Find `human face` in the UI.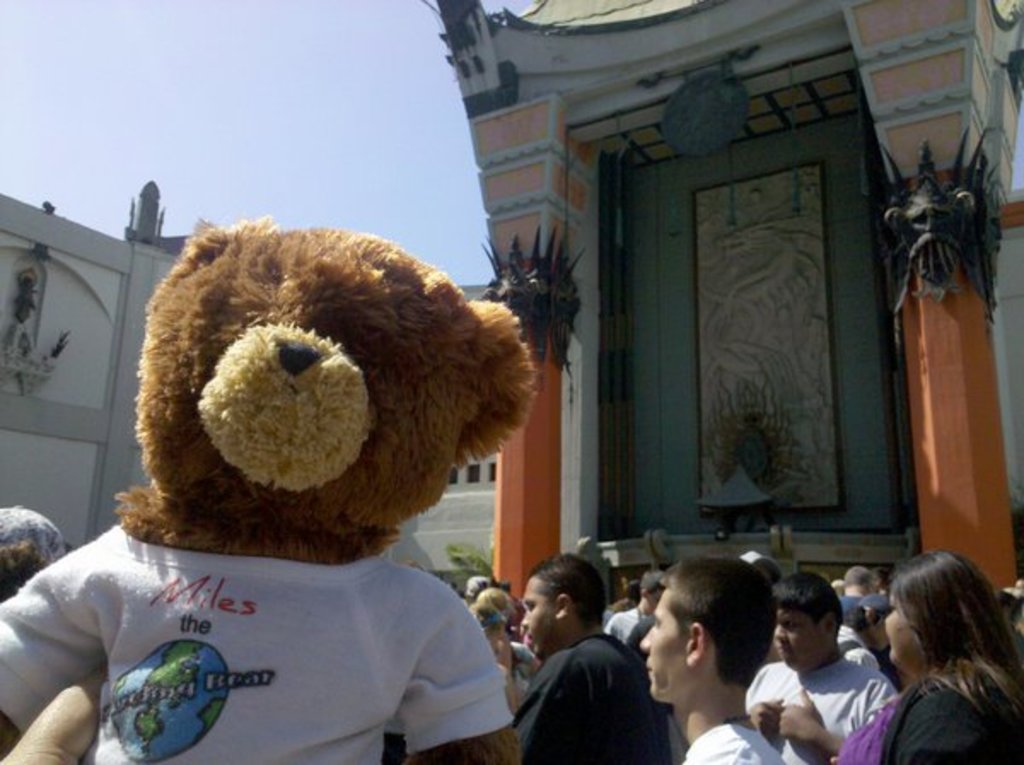
UI element at (881,594,918,674).
